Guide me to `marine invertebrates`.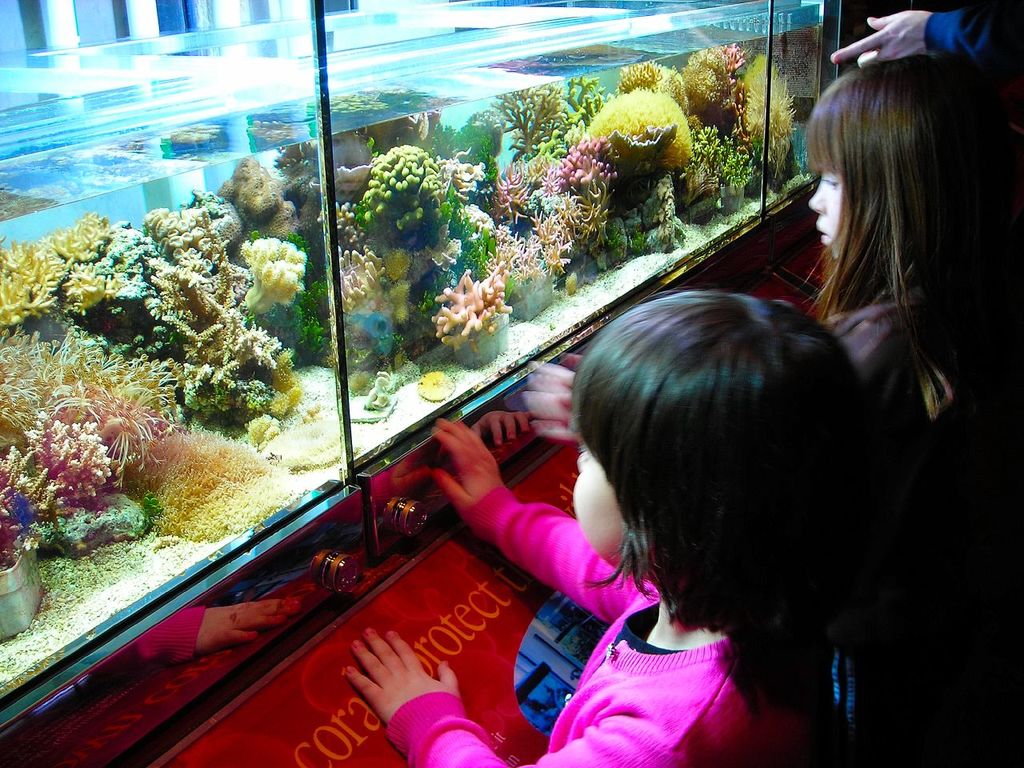
Guidance: box(350, 133, 486, 261).
